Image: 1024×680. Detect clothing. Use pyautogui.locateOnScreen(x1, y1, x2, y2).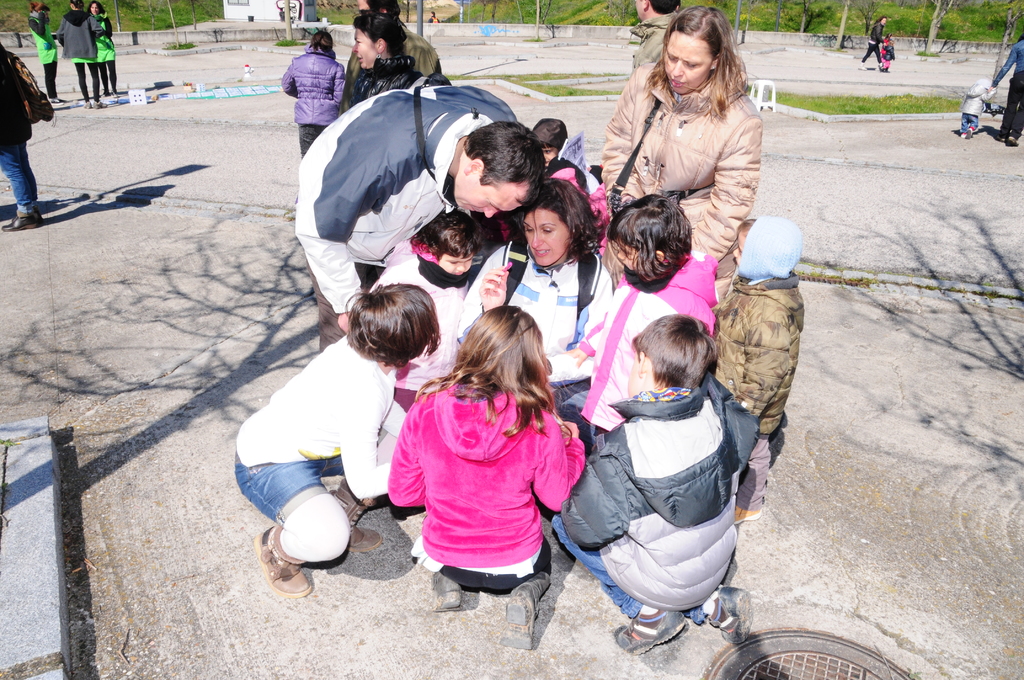
pyautogui.locateOnScreen(58, 3, 99, 103).
